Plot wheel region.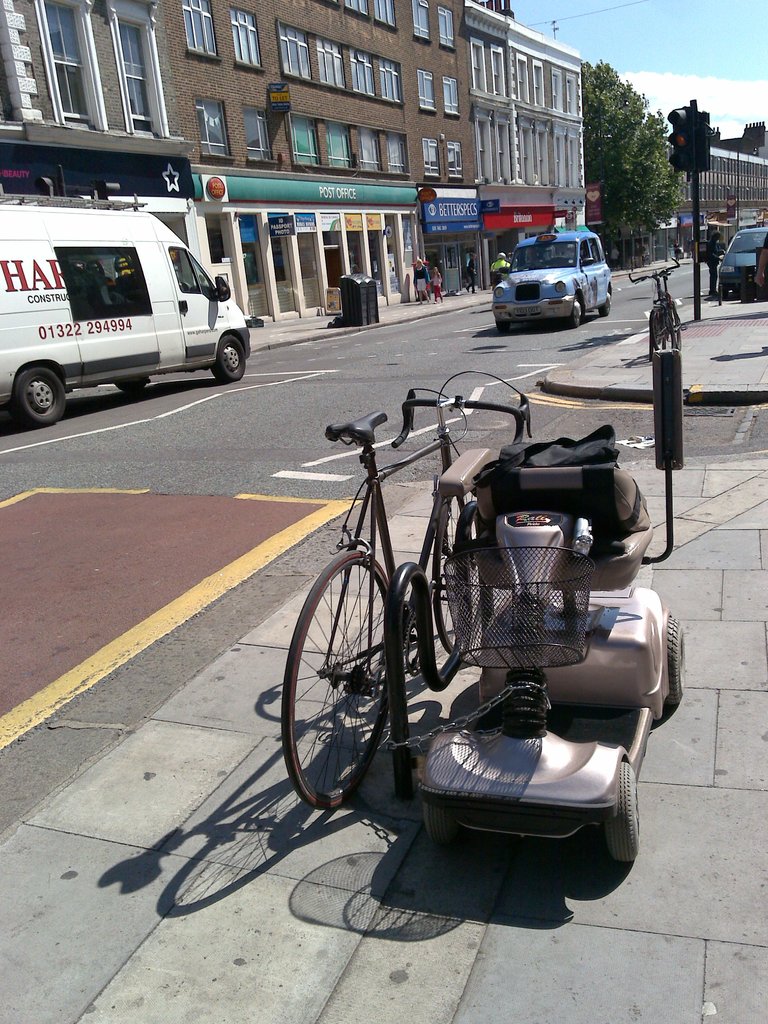
Plotted at [493,323,509,331].
